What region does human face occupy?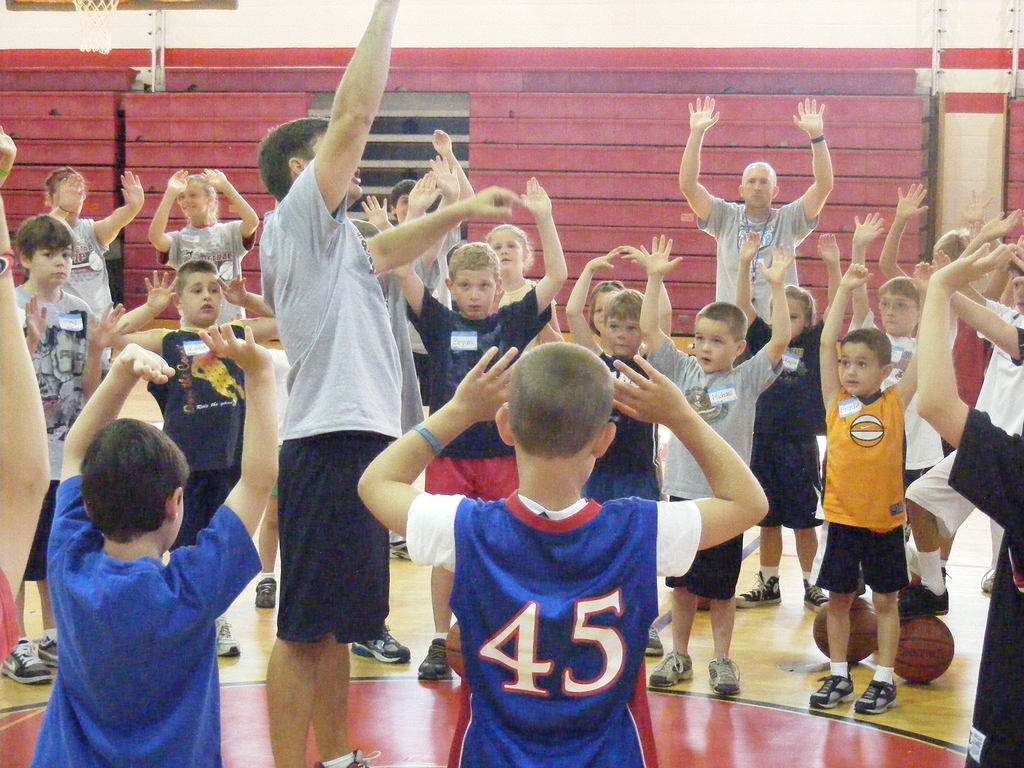
{"x1": 696, "y1": 314, "x2": 732, "y2": 370}.
